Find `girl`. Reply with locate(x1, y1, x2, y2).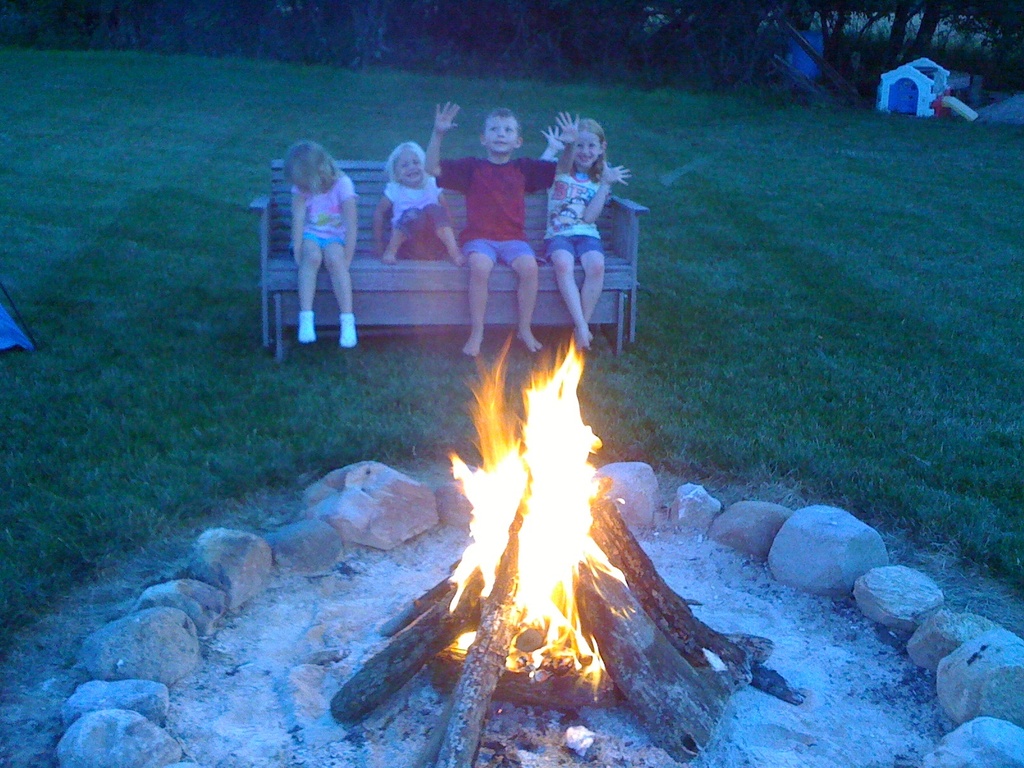
locate(286, 156, 357, 343).
